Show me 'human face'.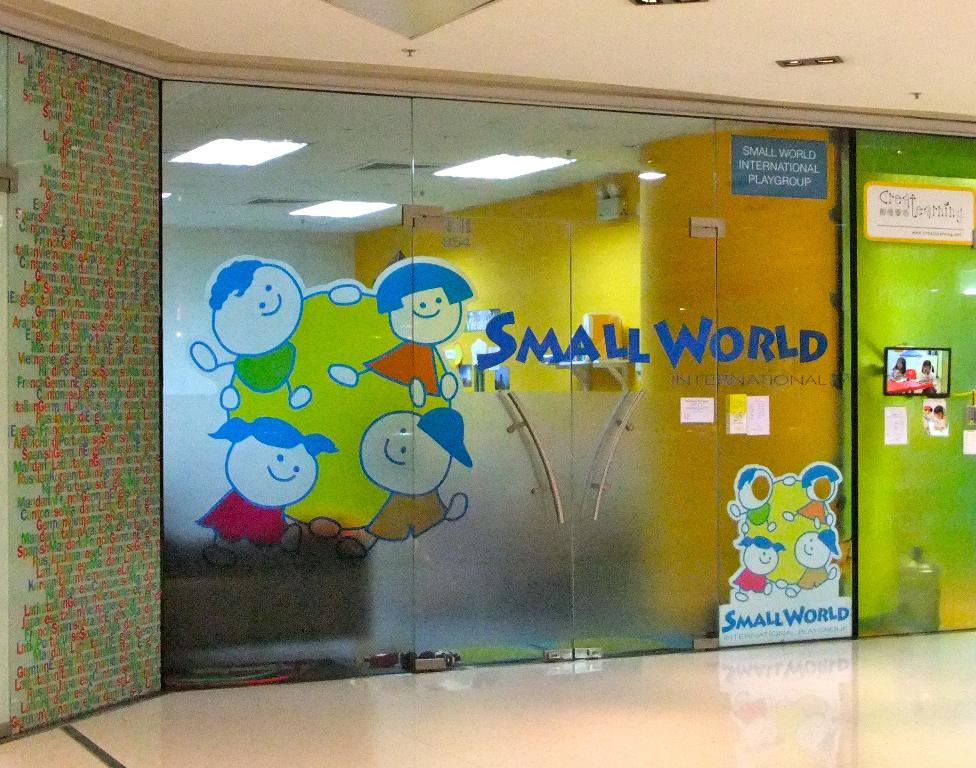
'human face' is here: 393:286:460:348.
